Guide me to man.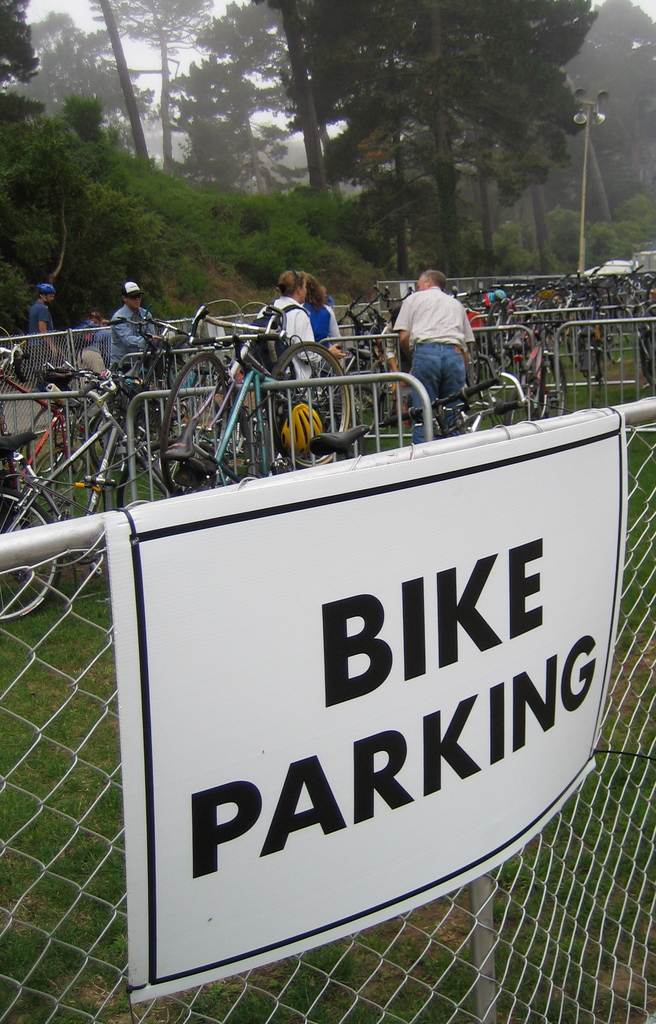
Guidance: <region>109, 273, 157, 372</region>.
